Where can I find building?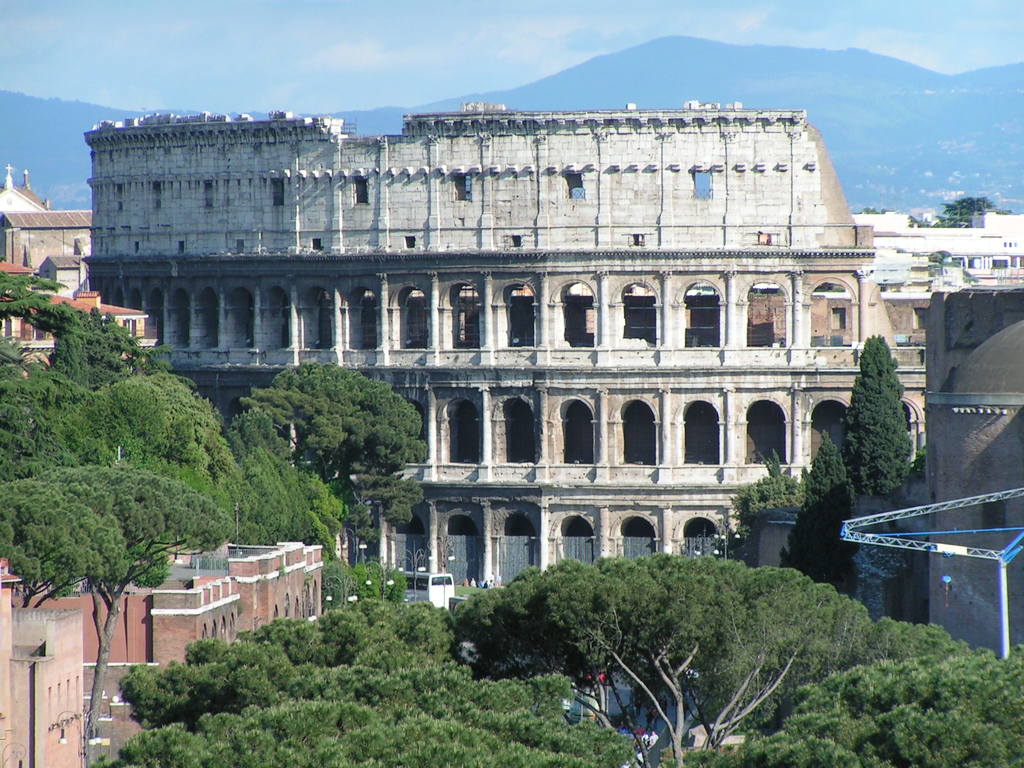
You can find it at 750:285:1023:653.
